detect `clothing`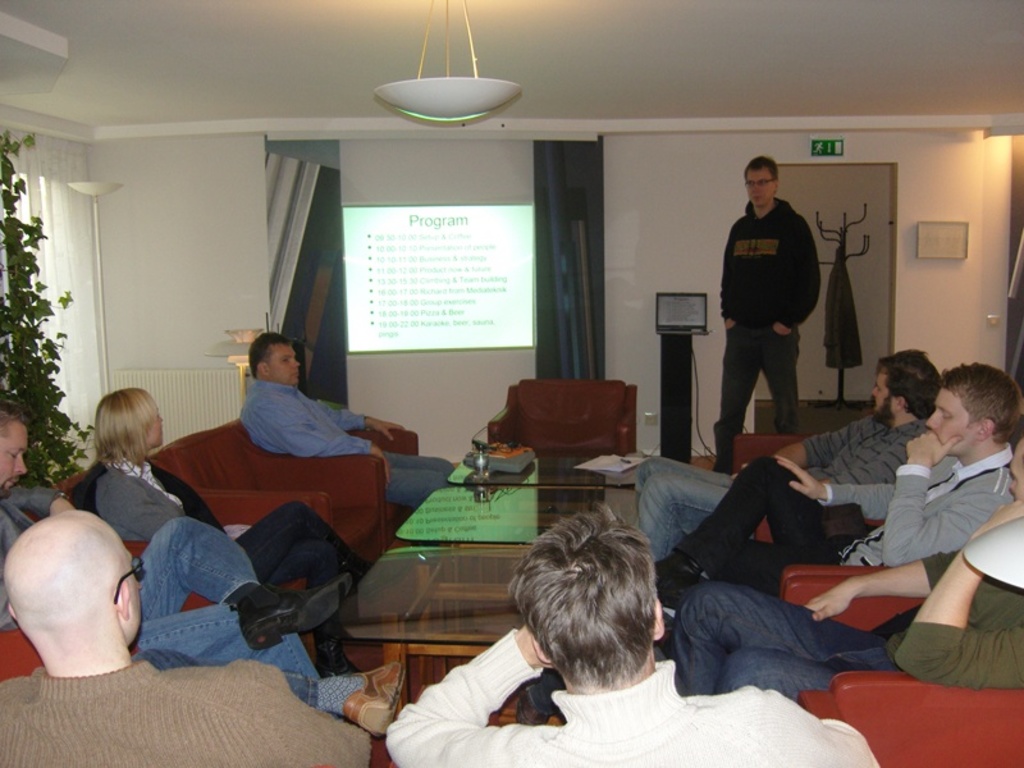
x1=91 y1=460 x2=364 y2=637
